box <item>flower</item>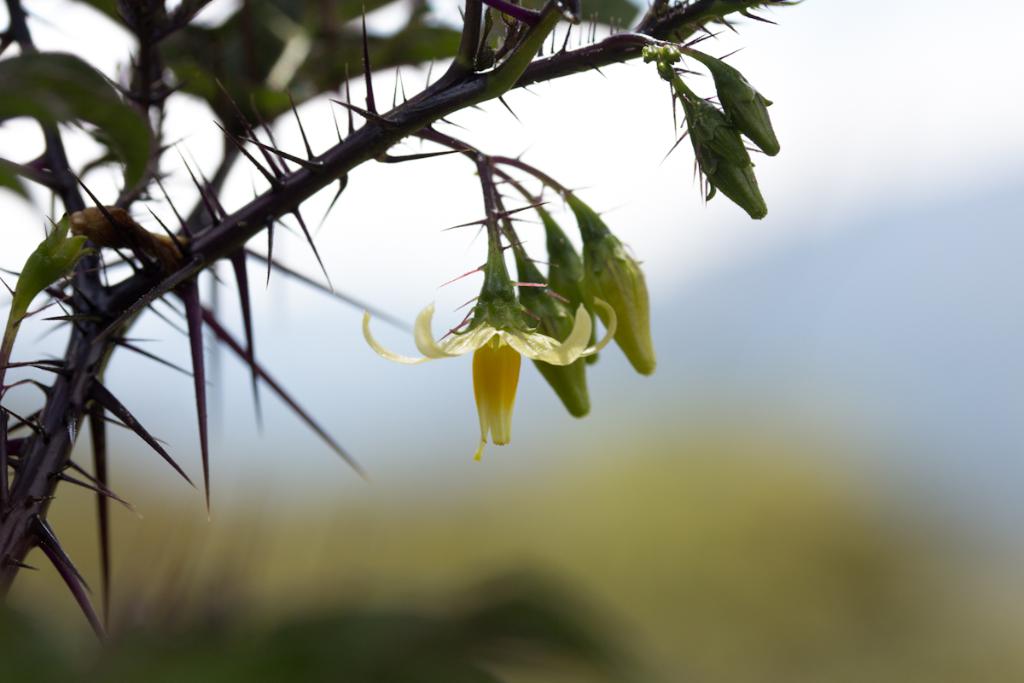
403:156:632:438
